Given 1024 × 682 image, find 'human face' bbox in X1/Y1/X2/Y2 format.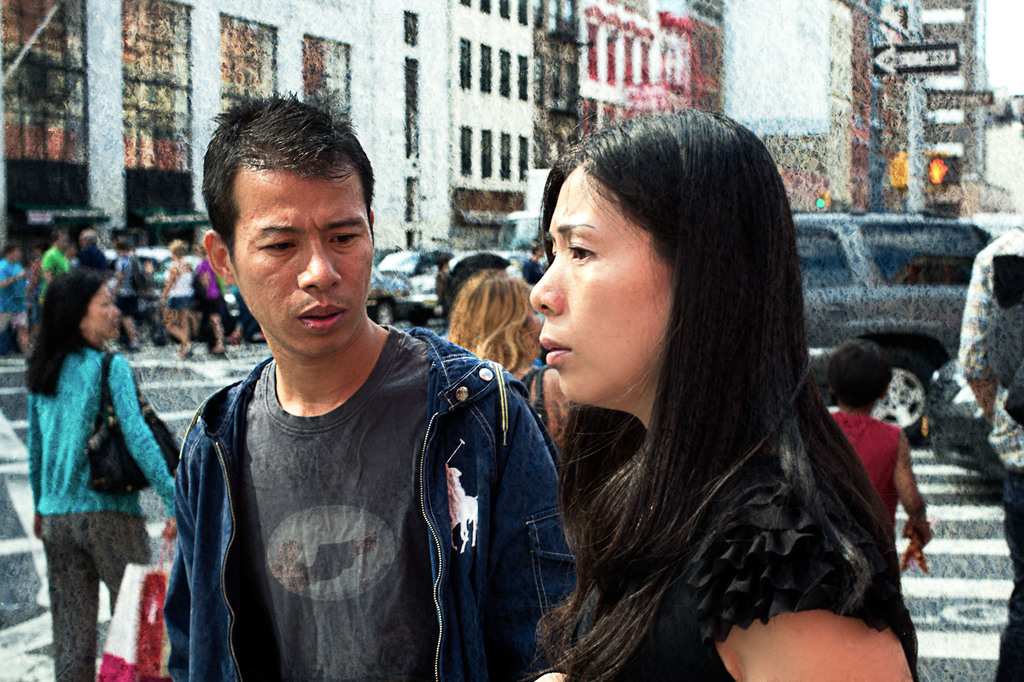
79/279/123/338.
